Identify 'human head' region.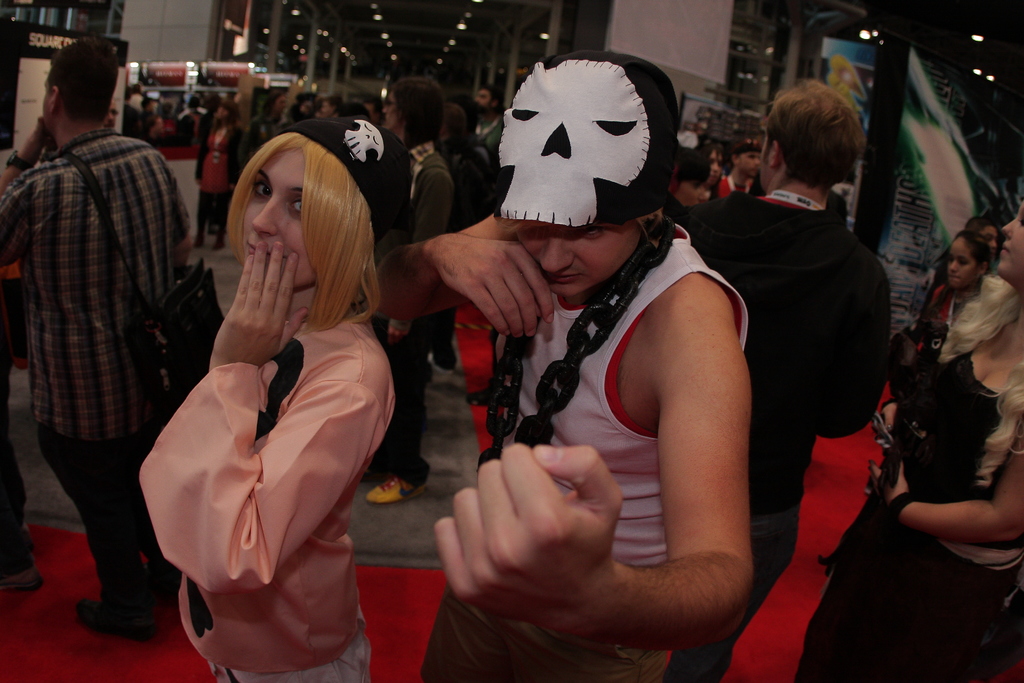
Region: box=[42, 33, 123, 138].
